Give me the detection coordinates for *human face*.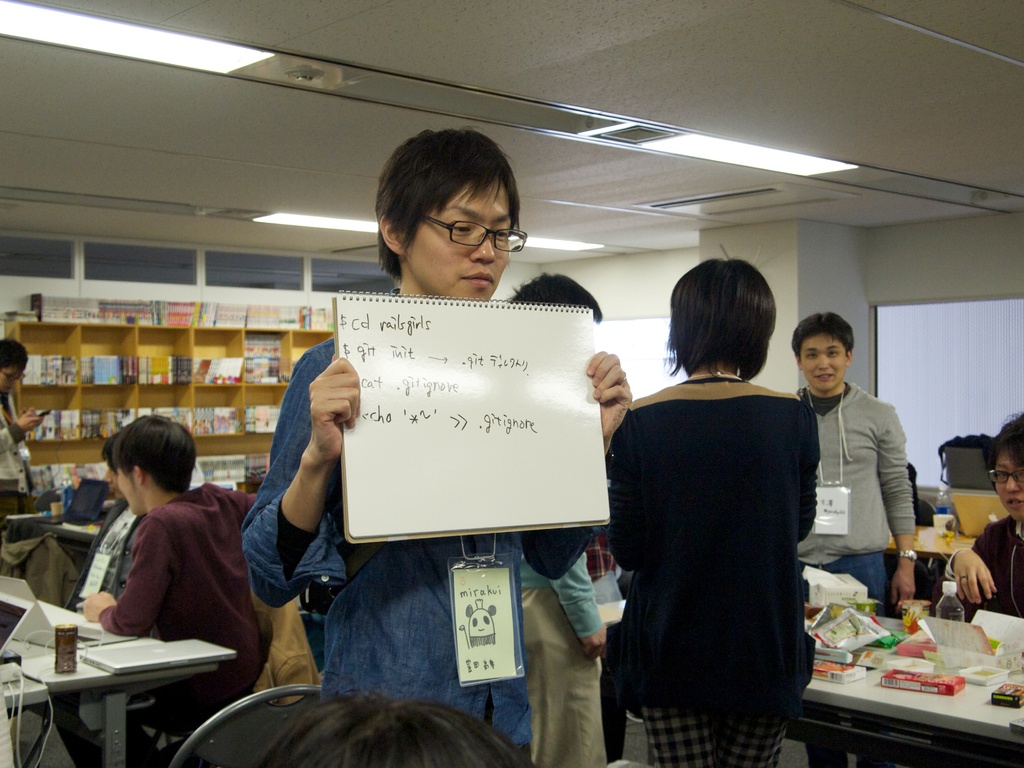
locate(0, 349, 22, 405).
